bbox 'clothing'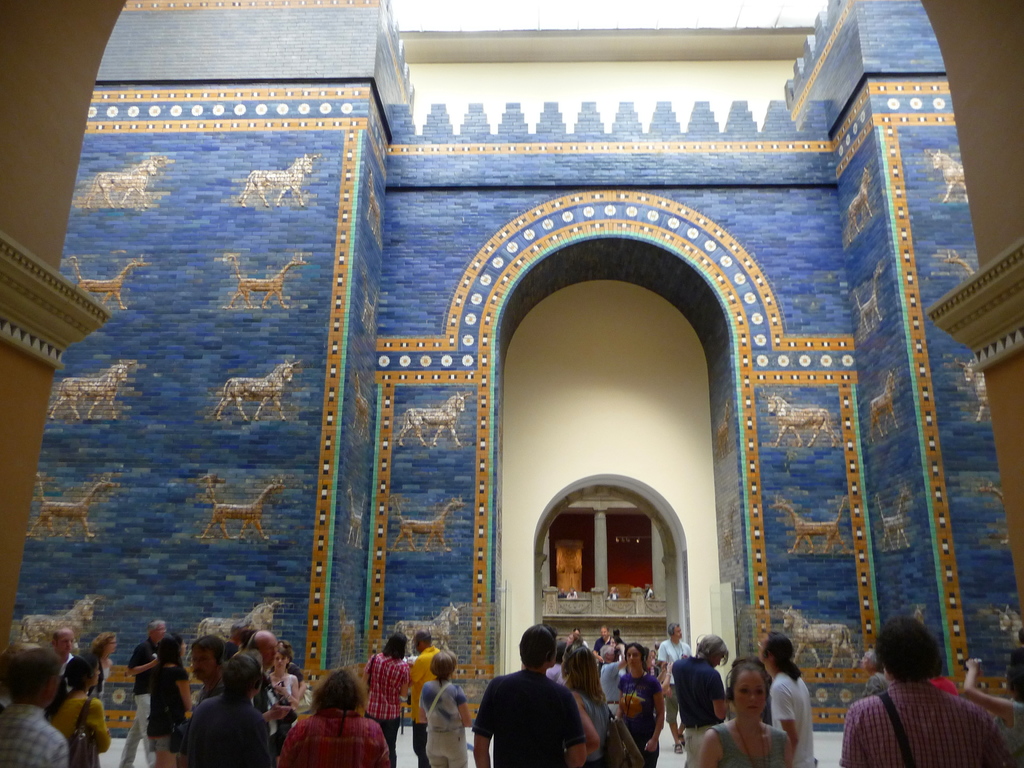
l=92, t=669, r=116, b=705
